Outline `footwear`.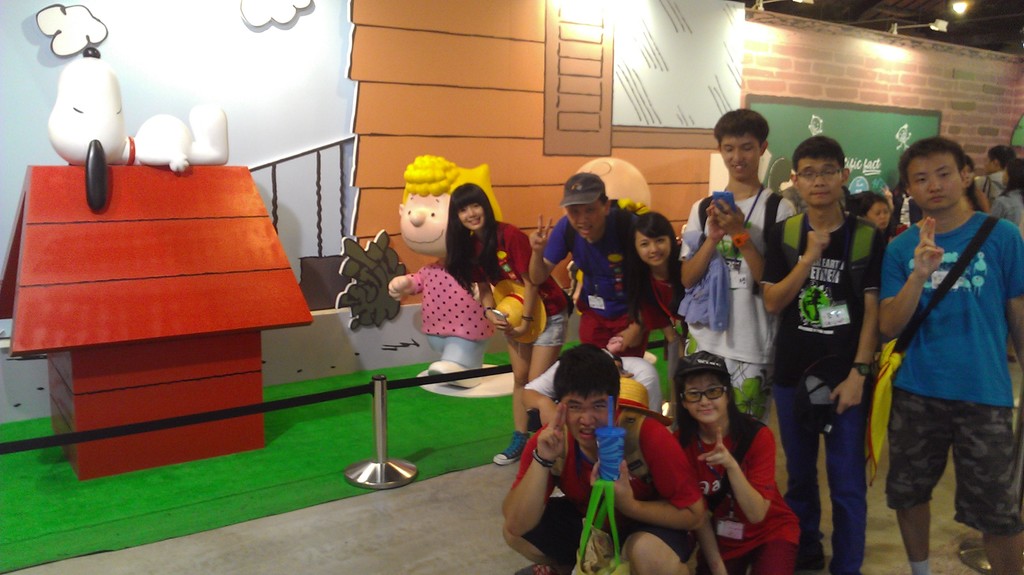
Outline: bbox=(423, 339, 492, 389).
